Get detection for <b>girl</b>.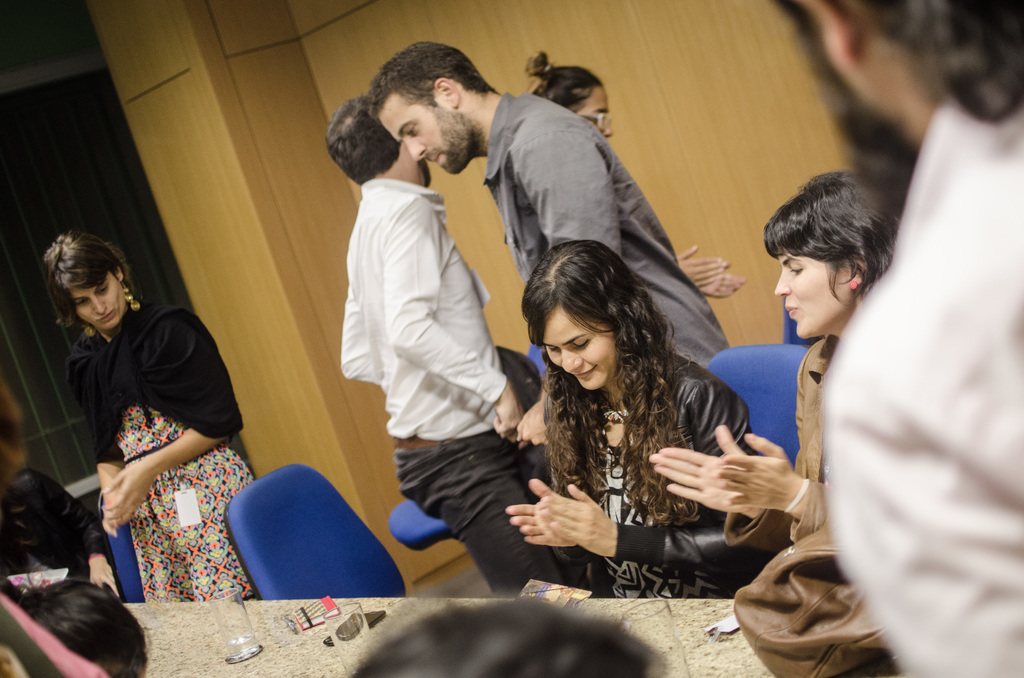
Detection: (504, 238, 748, 599).
